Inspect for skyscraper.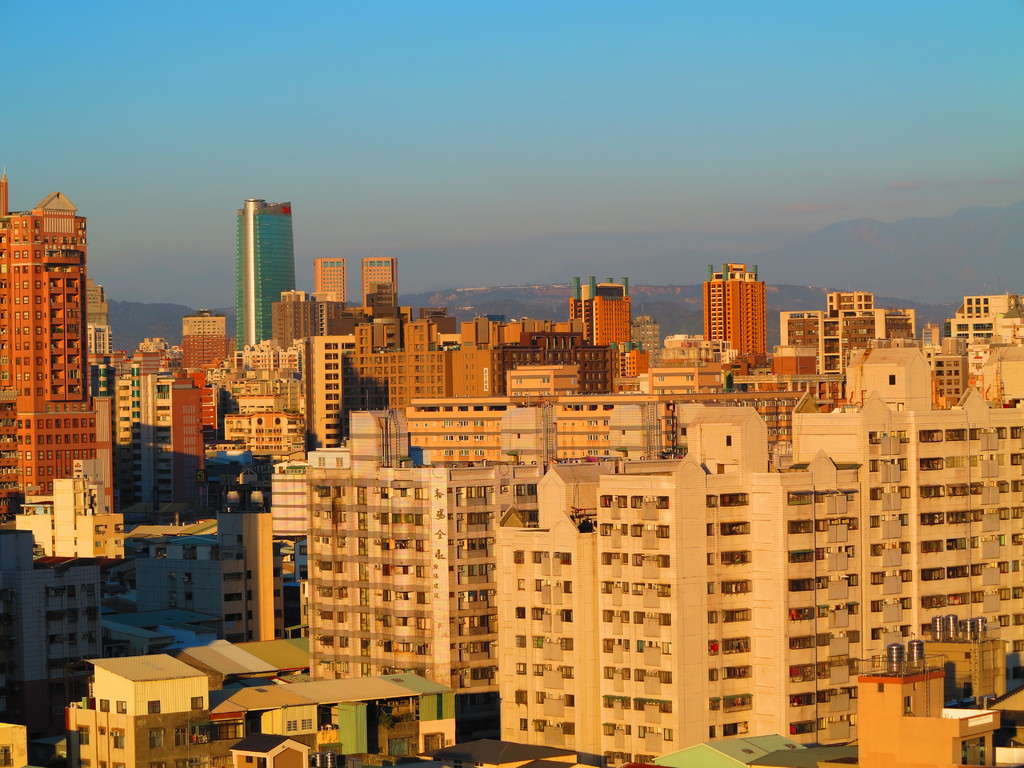
Inspection: {"x1": 228, "y1": 392, "x2": 297, "y2": 477}.
